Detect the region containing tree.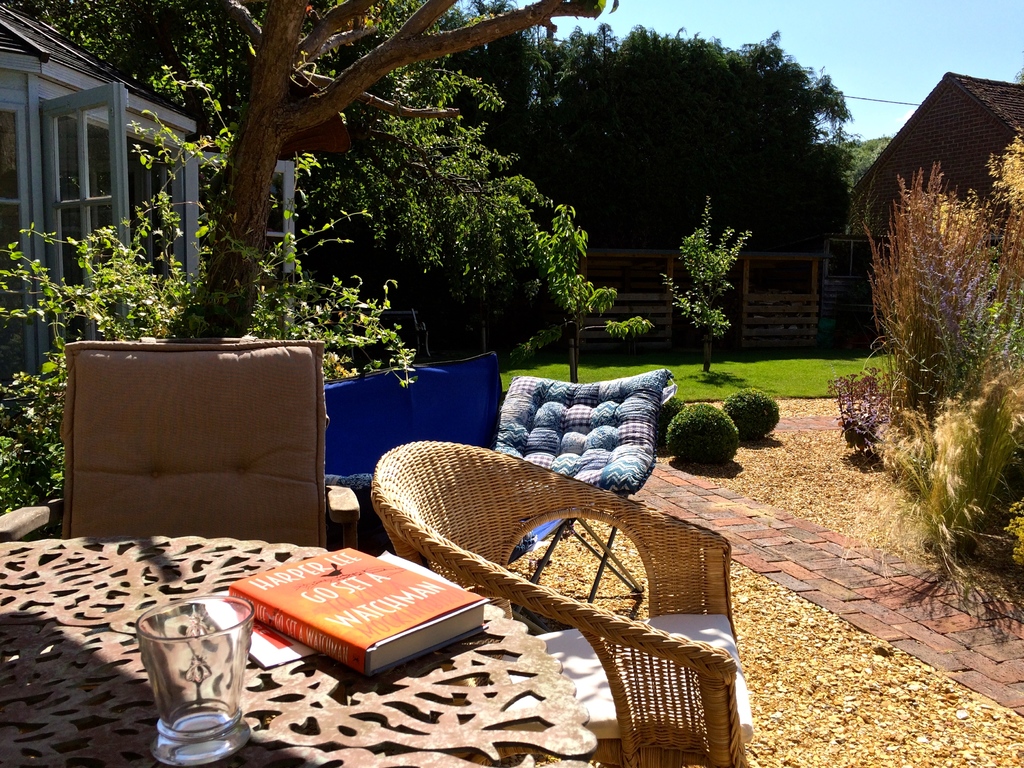
(0,0,622,338).
